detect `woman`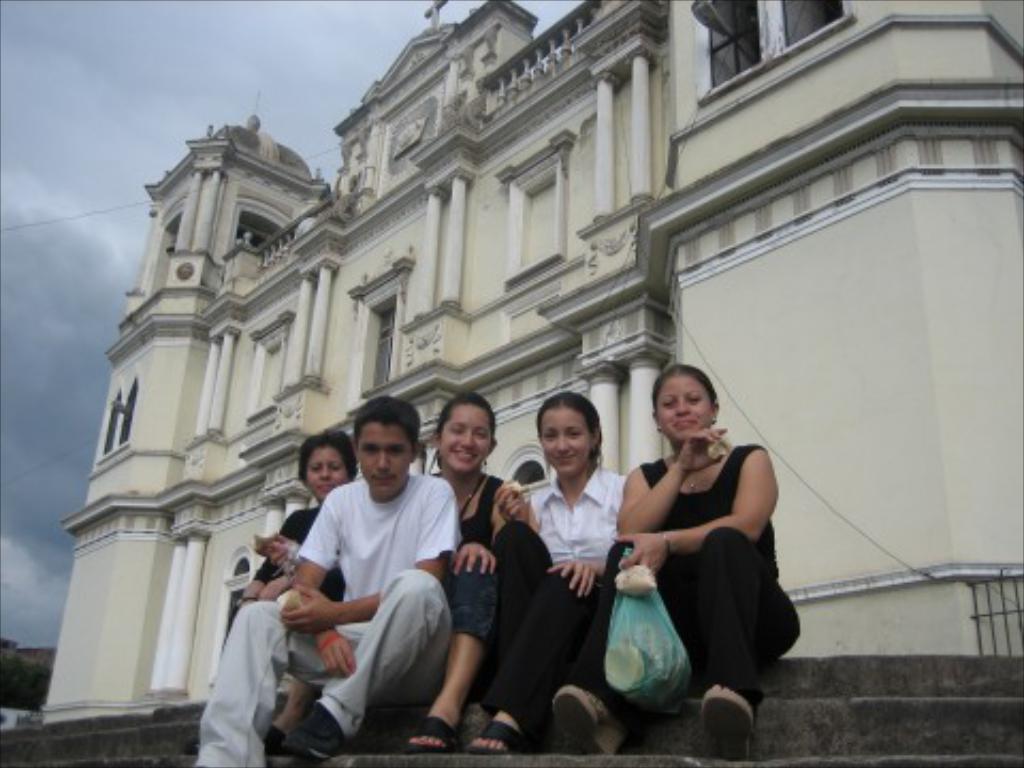
crop(506, 405, 629, 715)
